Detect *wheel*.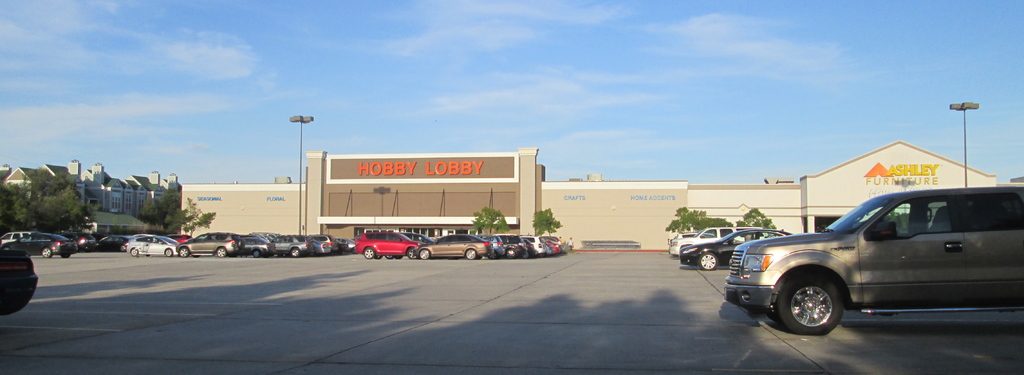
Detected at BBox(252, 250, 264, 258).
